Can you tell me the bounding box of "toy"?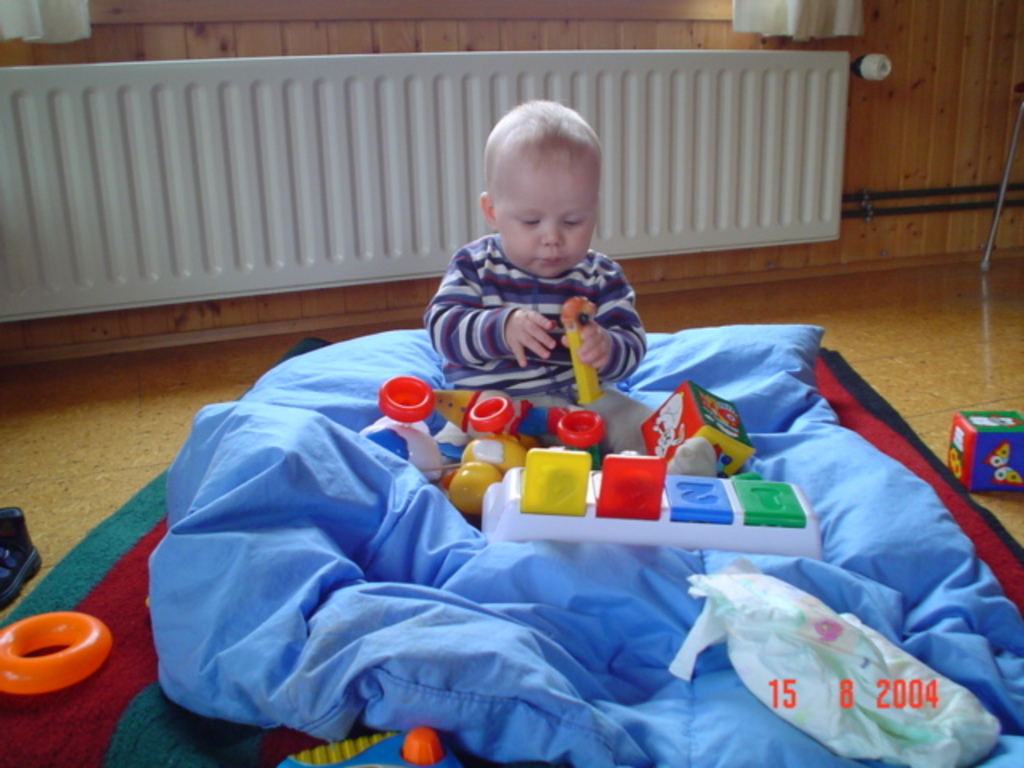
278 725 466 766.
